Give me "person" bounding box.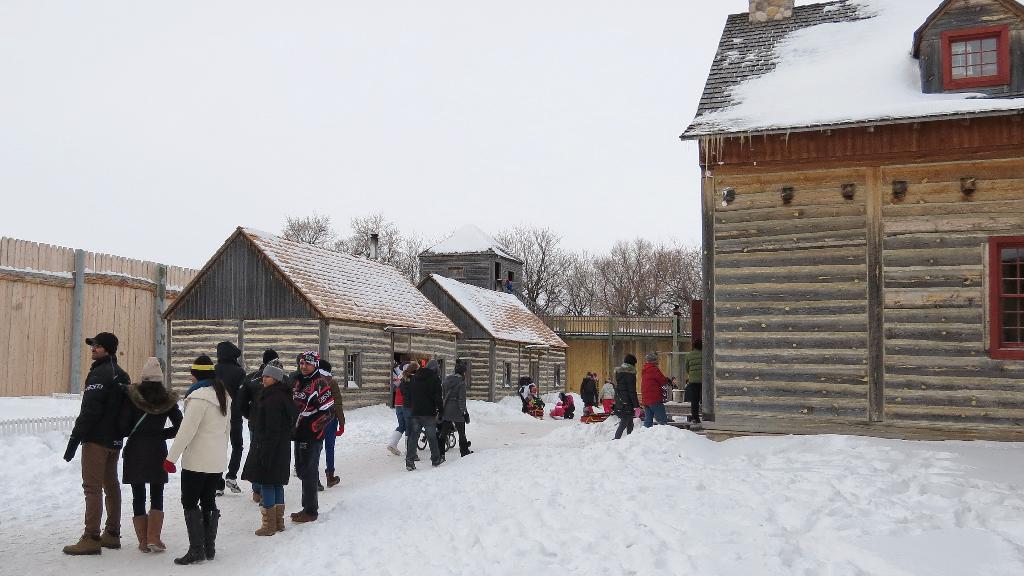
rect(685, 340, 706, 422).
